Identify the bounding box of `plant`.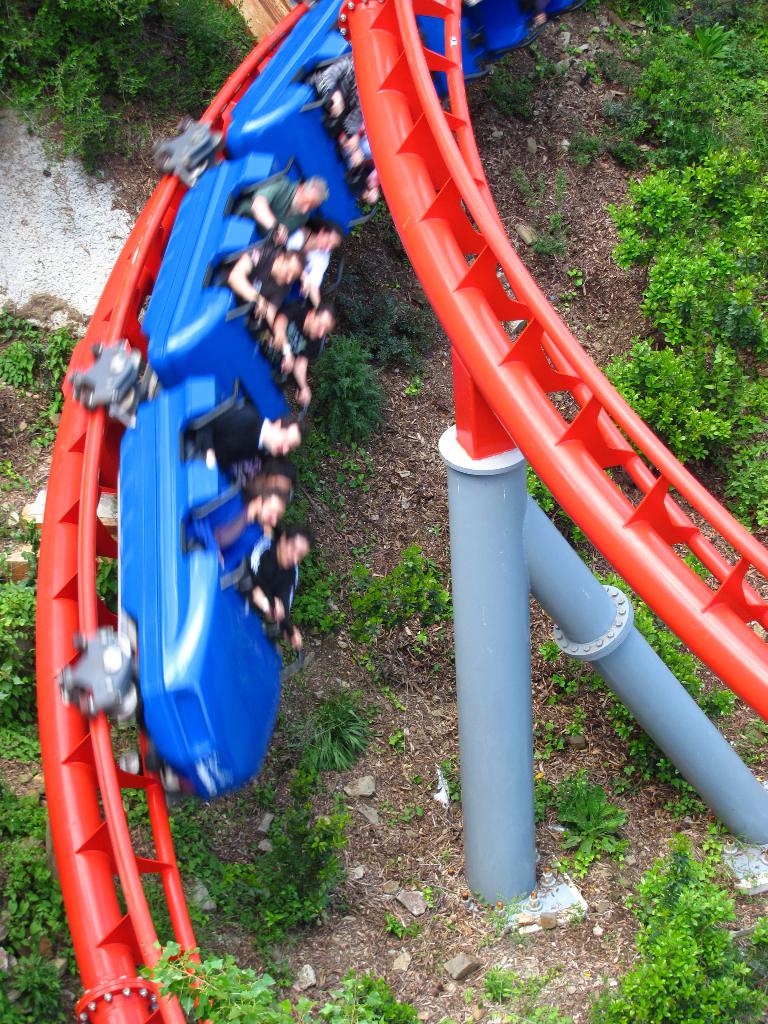
select_region(558, 780, 637, 892).
